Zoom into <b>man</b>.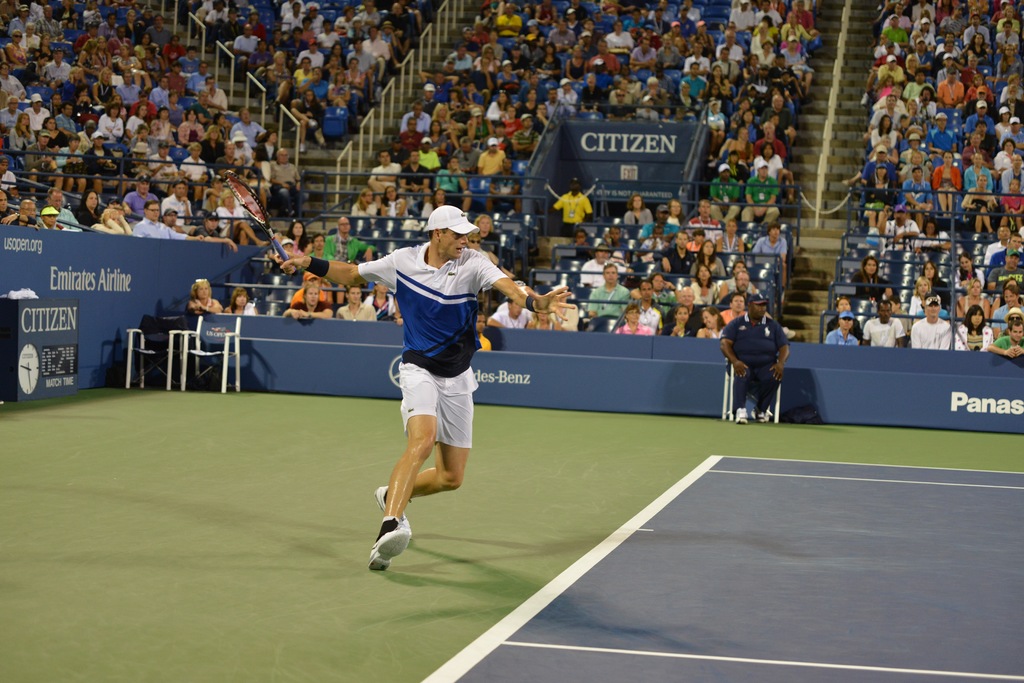
Zoom target: [x1=234, y1=24, x2=255, y2=70].
